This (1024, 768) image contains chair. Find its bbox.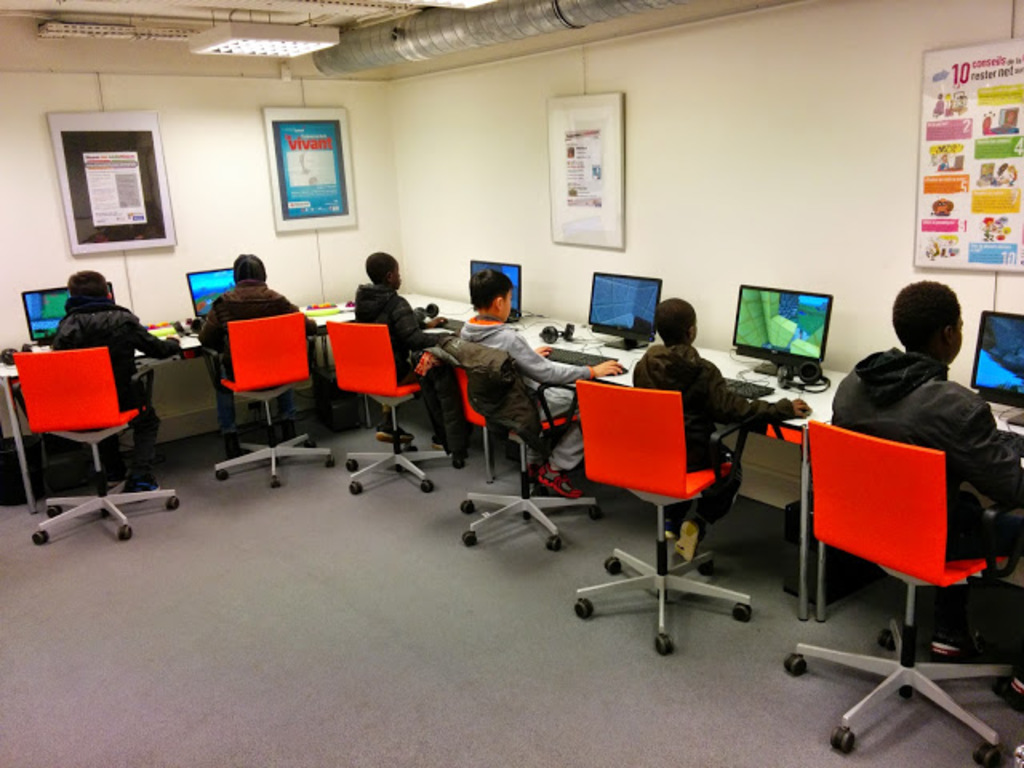
Rect(438, 333, 605, 554).
